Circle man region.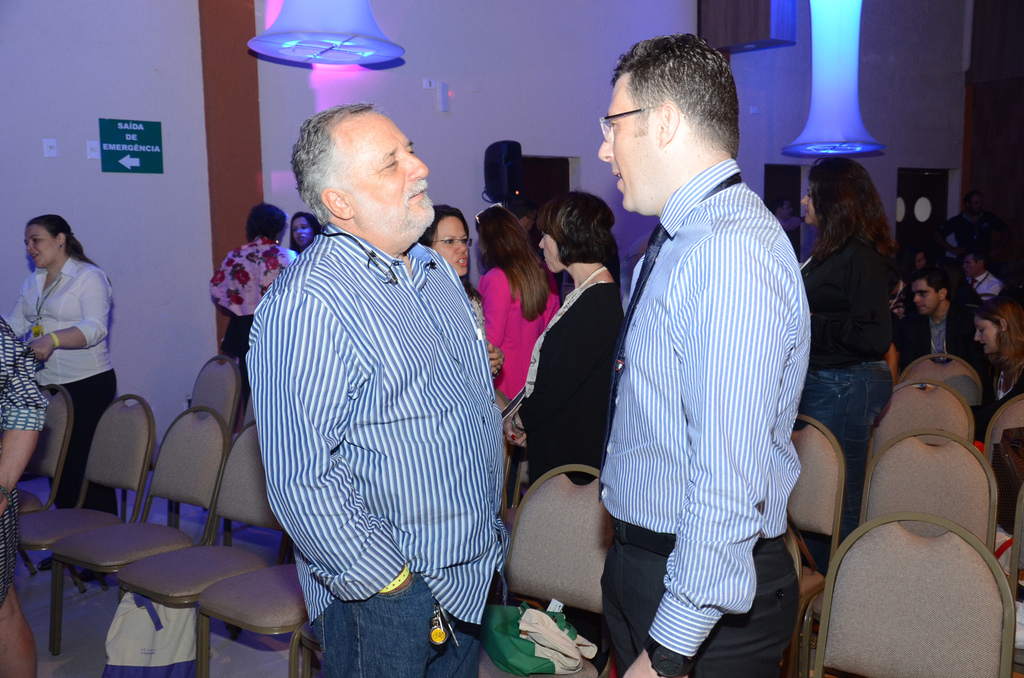
Region: bbox(890, 268, 988, 403).
